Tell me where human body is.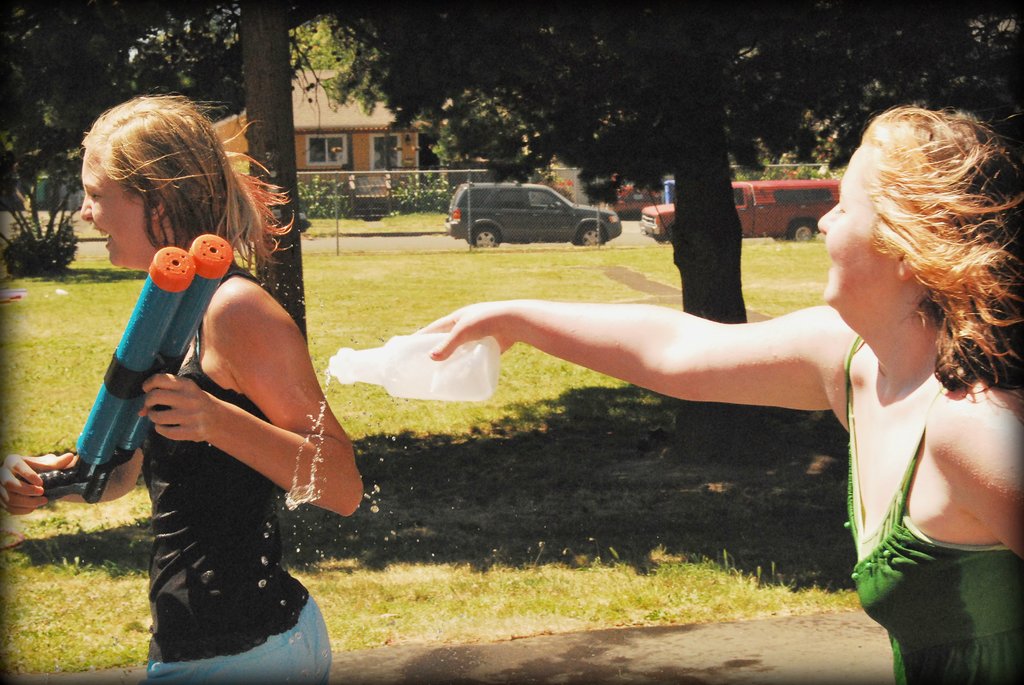
human body is at (1,93,375,681).
